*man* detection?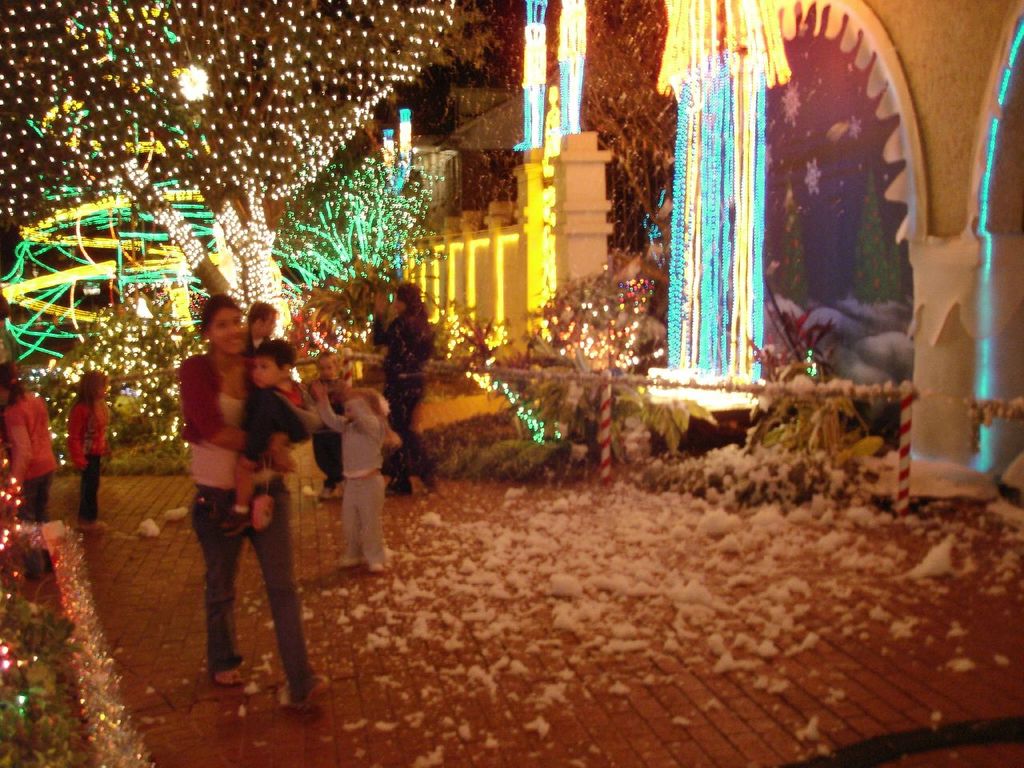
pyautogui.locateOnScreen(245, 301, 278, 356)
